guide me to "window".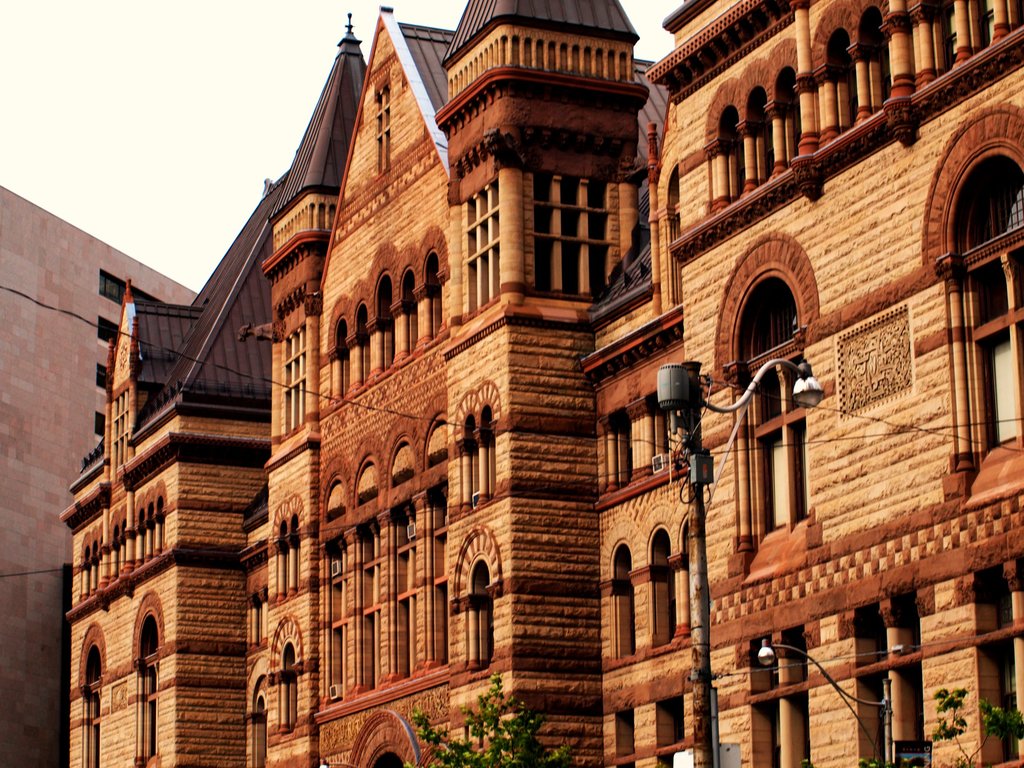
Guidance: Rect(102, 386, 130, 479).
